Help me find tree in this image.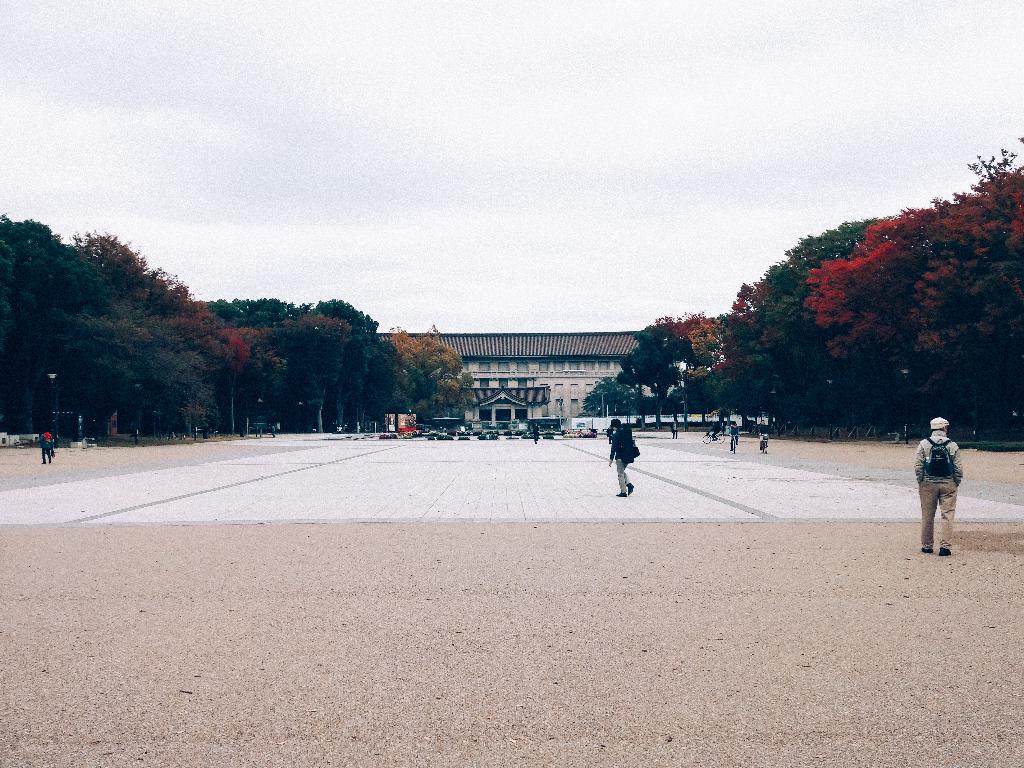
Found it: [x1=580, y1=369, x2=659, y2=413].
